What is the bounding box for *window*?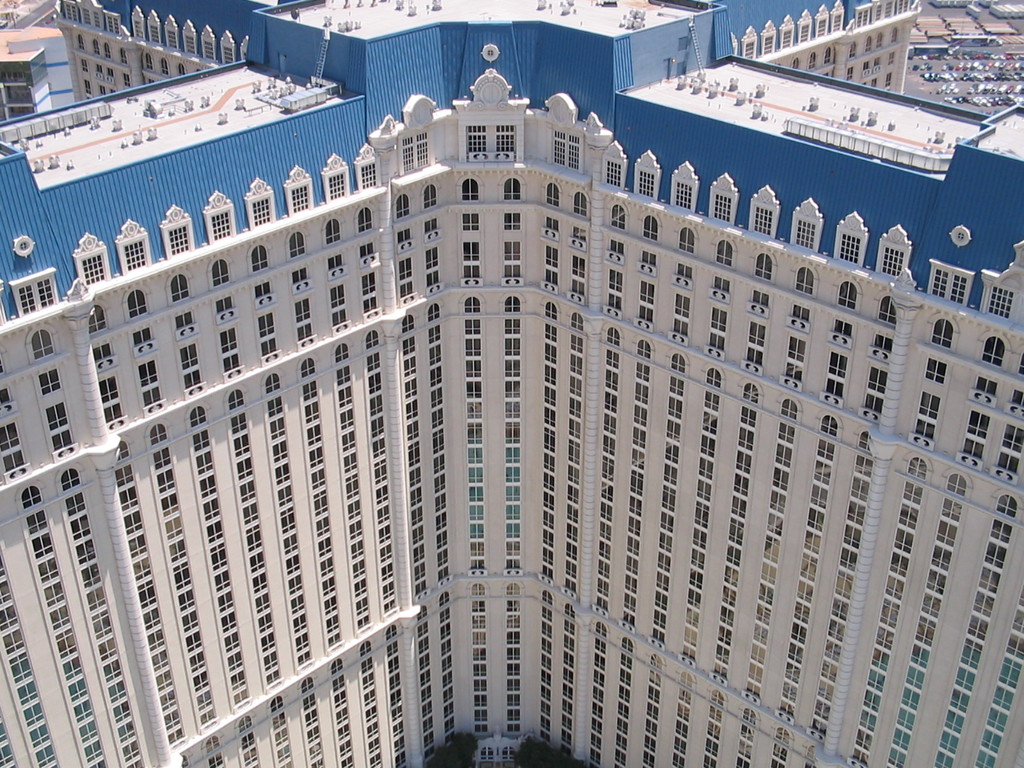
364, 732, 378, 753.
